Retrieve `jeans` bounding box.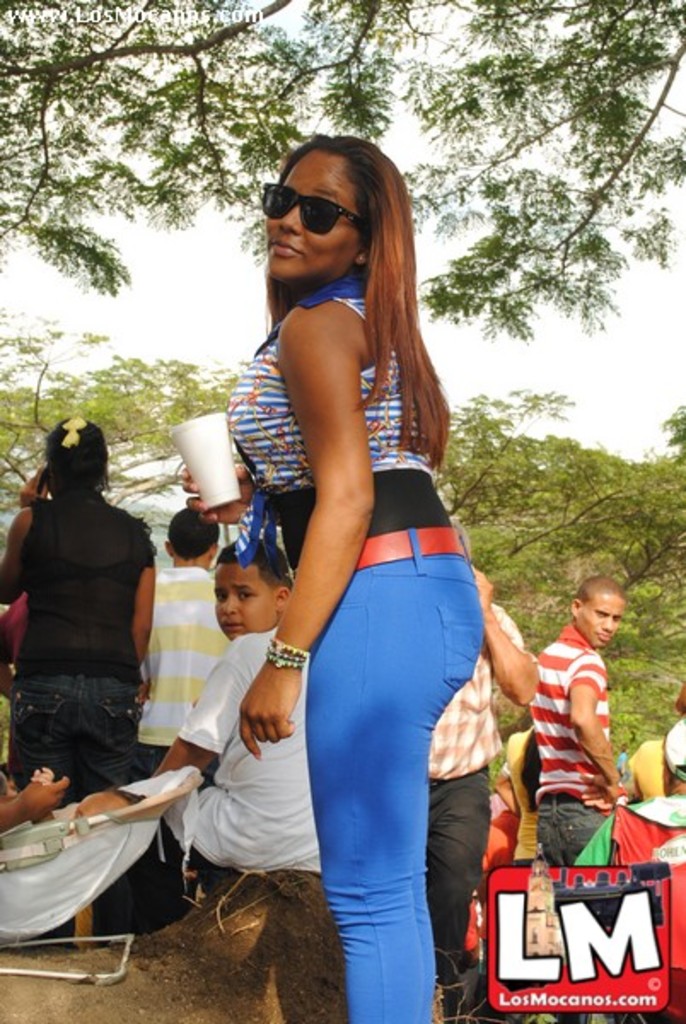
Bounding box: box=[85, 829, 205, 951].
